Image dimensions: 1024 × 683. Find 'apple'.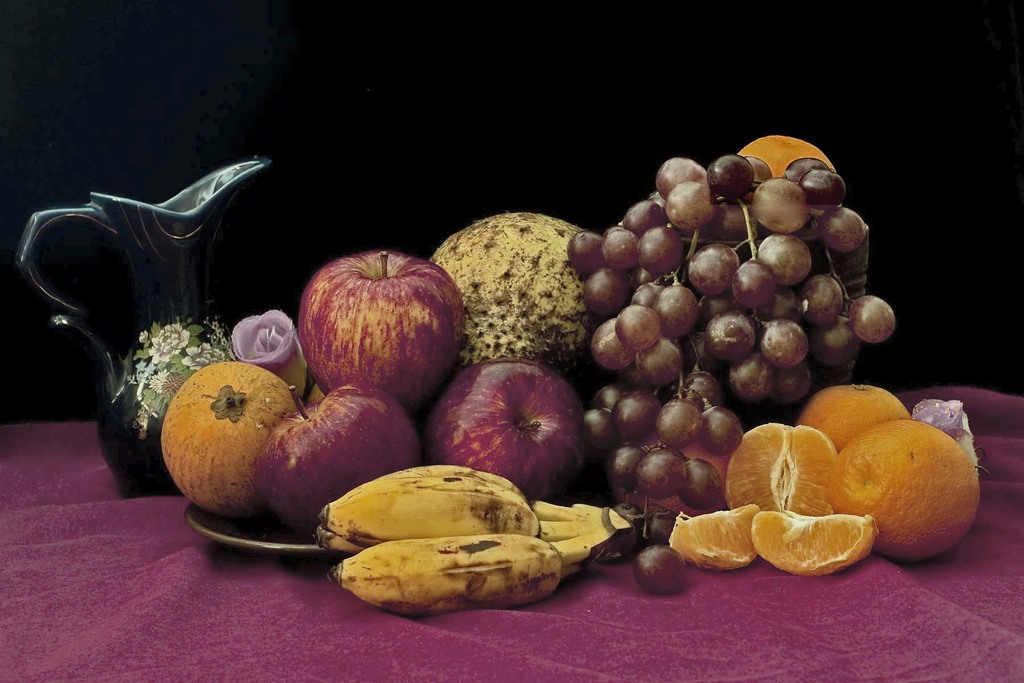
crop(425, 365, 605, 509).
